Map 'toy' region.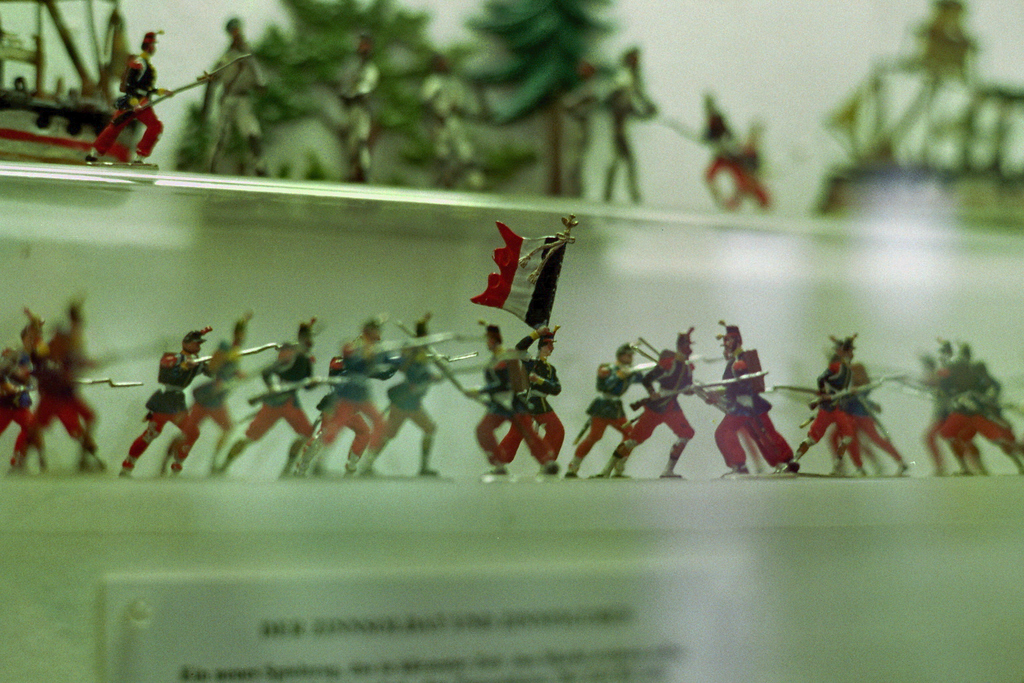
Mapped to locate(157, 313, 287, 478).
